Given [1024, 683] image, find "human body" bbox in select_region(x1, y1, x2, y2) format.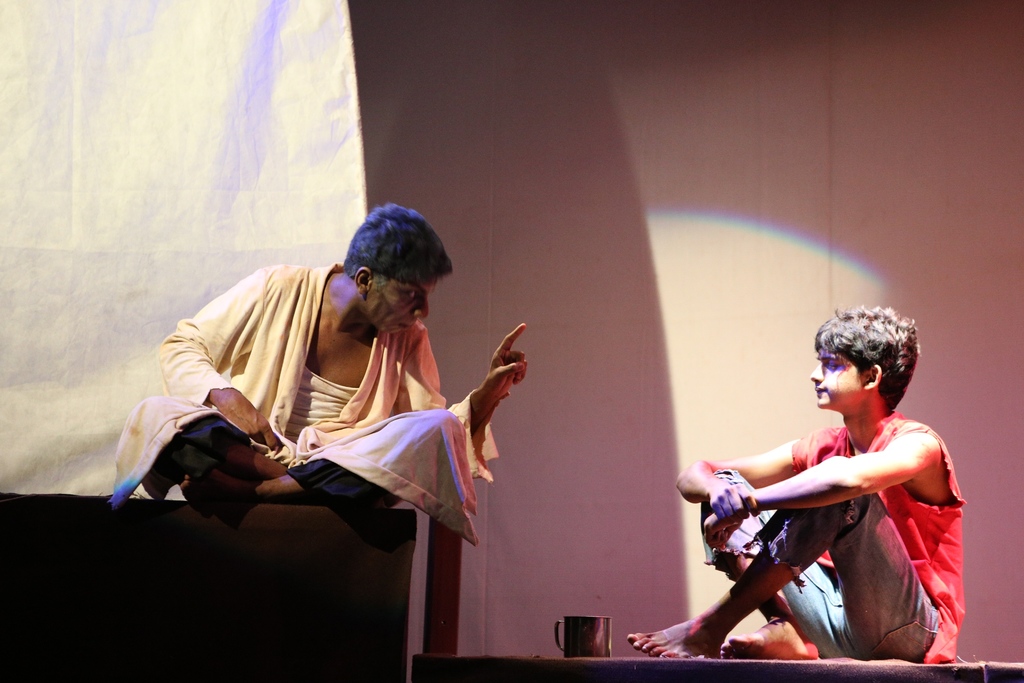
select_region(119, 285, 522, 552).
